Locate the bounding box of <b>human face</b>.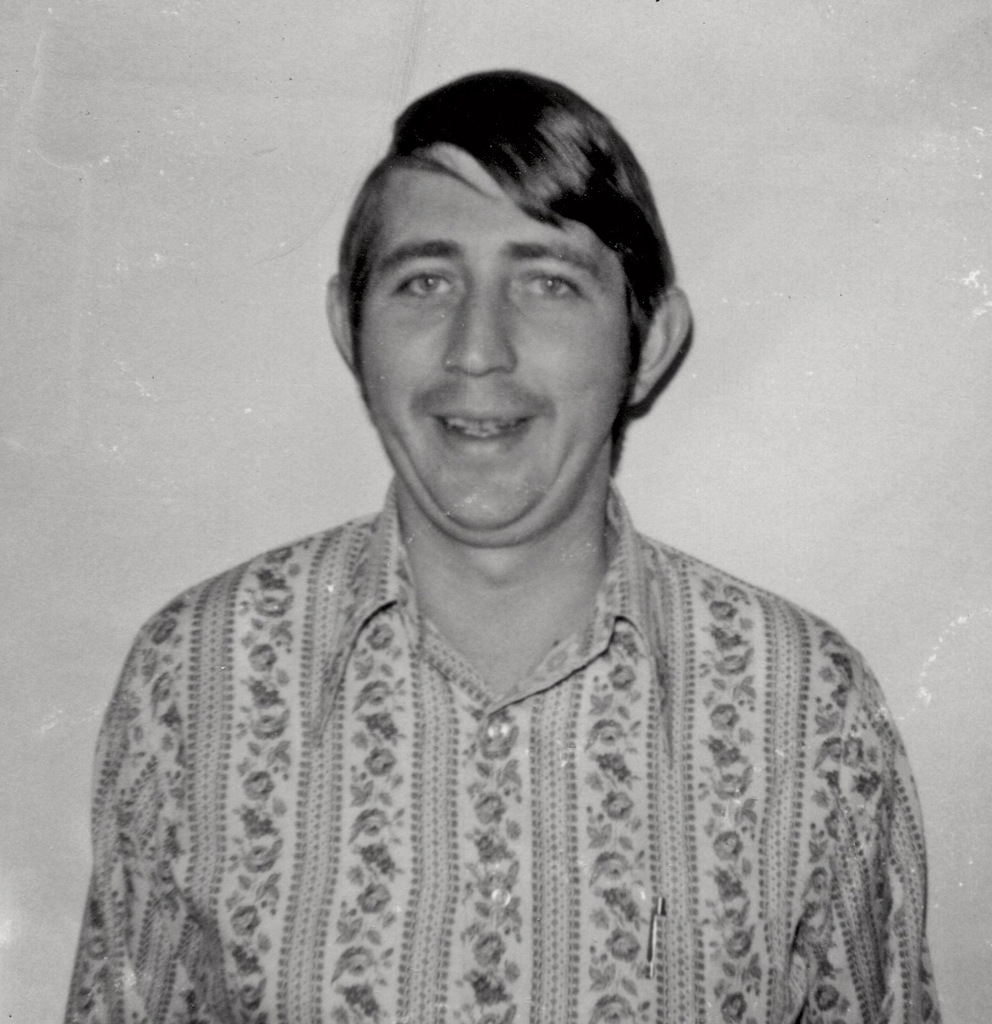
Bounding box: x1=345, y1=142, x2=632, y2=548.
